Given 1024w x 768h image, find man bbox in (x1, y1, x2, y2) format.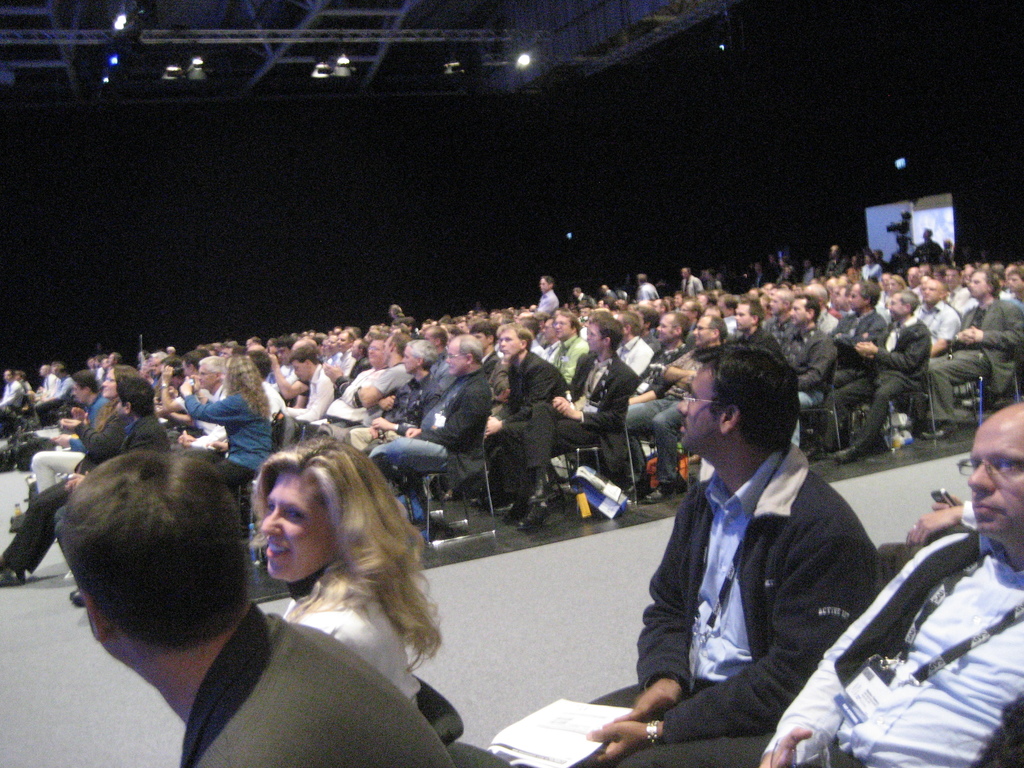
(97, 354, 108, 387).
